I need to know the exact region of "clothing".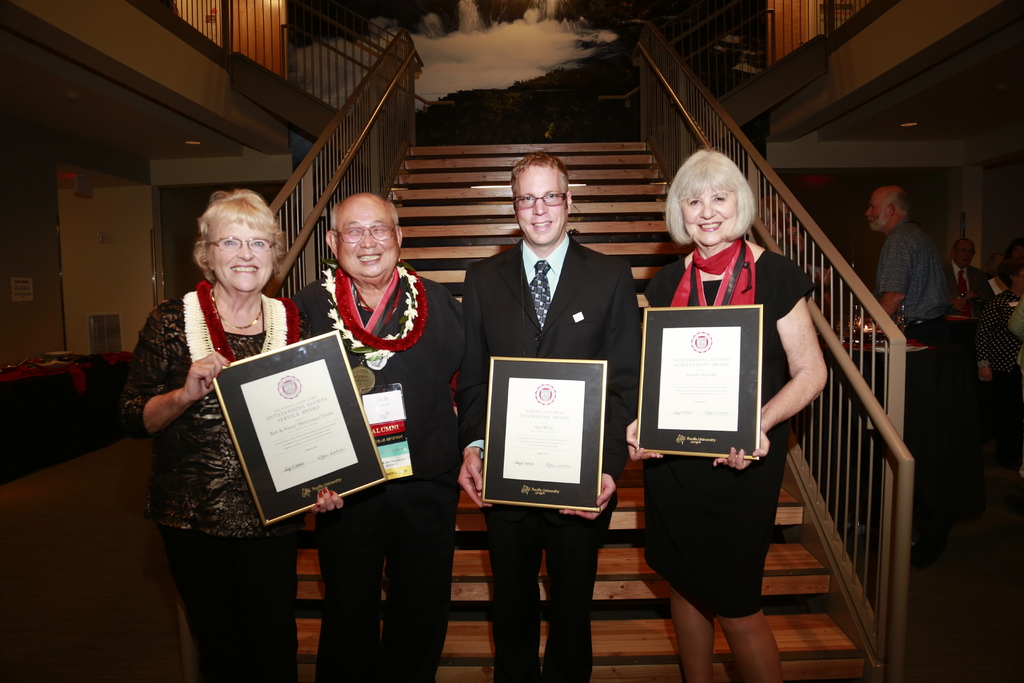
Region: <region>108, 282, 309, 675</region>.
